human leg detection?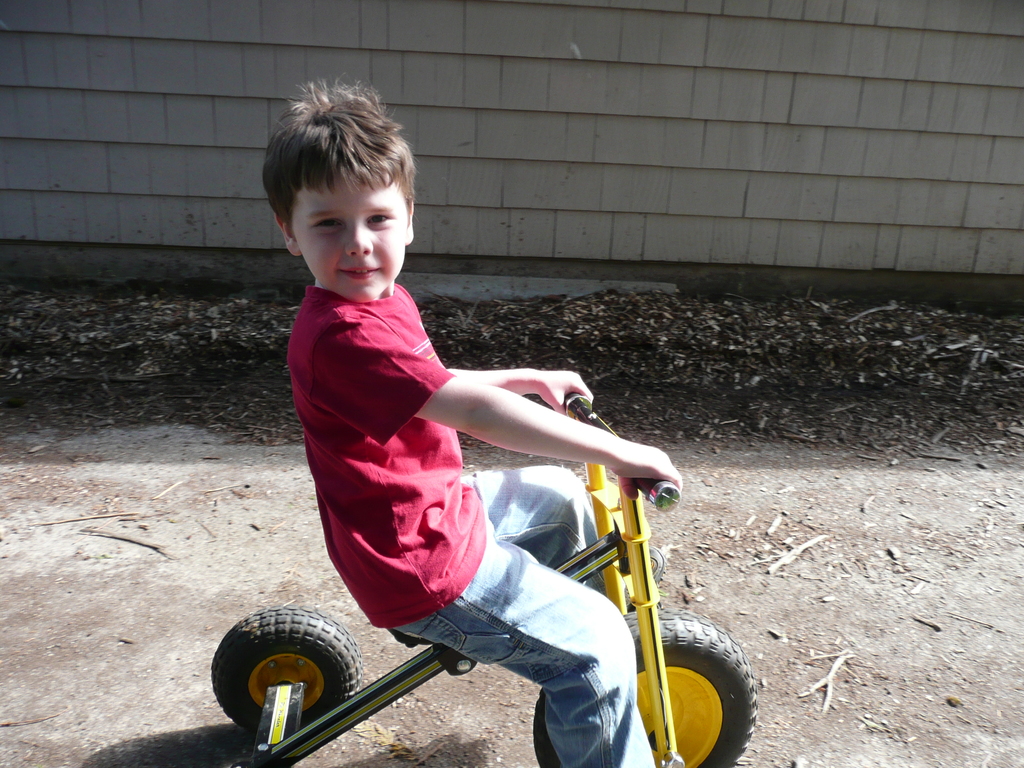
[left=392, top=543, right=647, bottom=767]
